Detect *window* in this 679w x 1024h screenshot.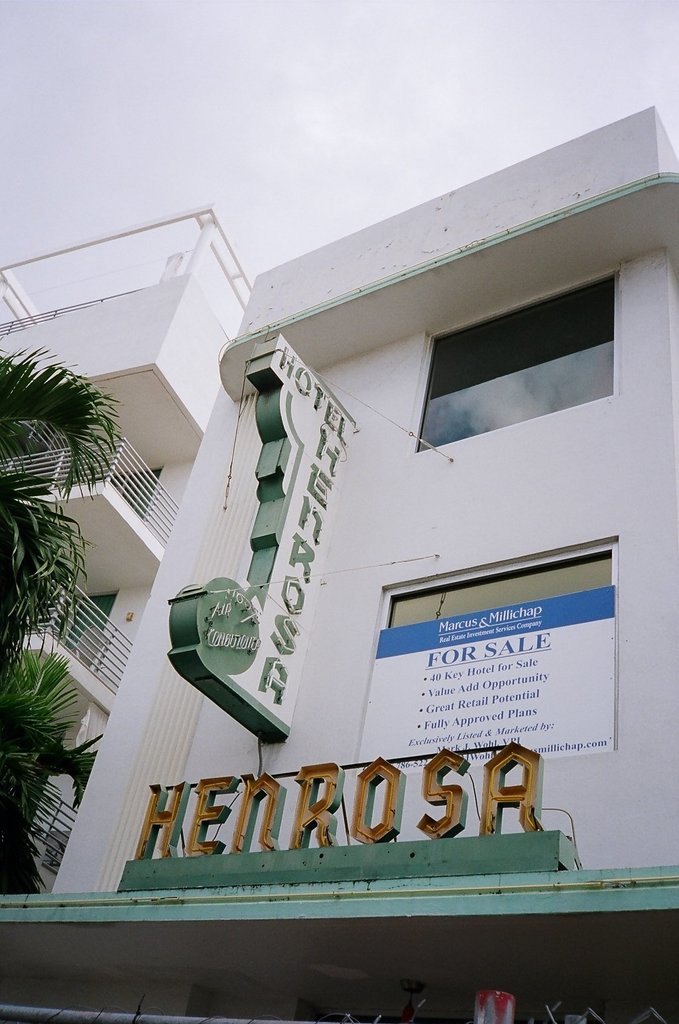
Detection: [418, 238, 662, 415].
